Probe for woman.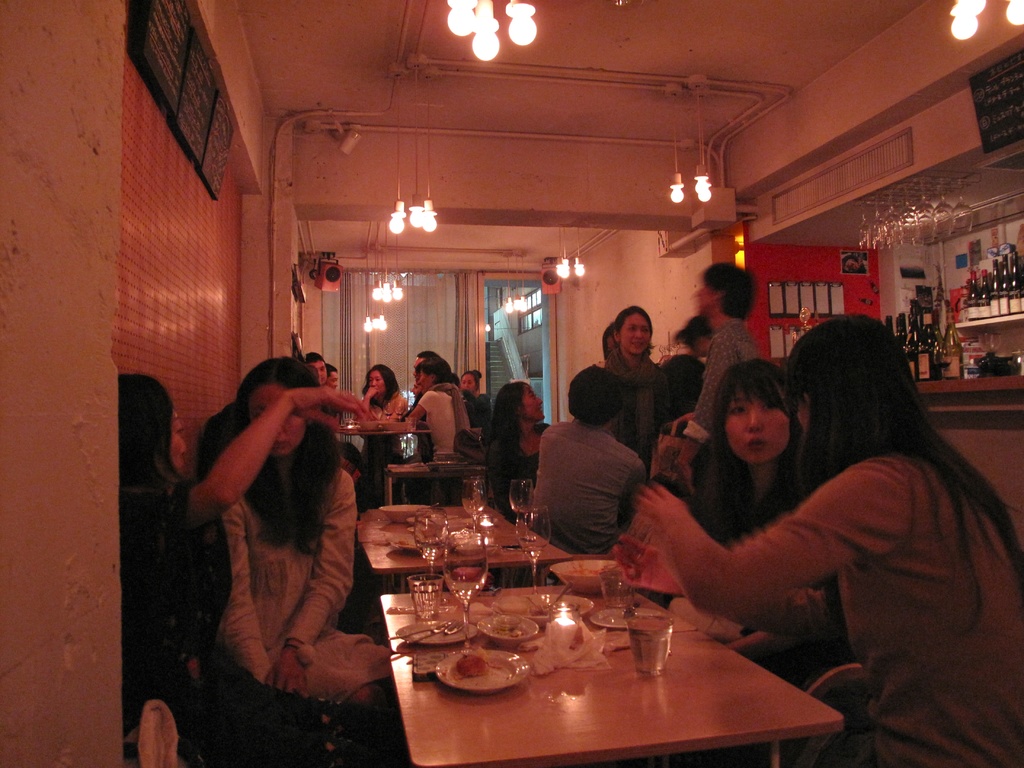
Probe result: Rect(486, 381, 550, 596).
